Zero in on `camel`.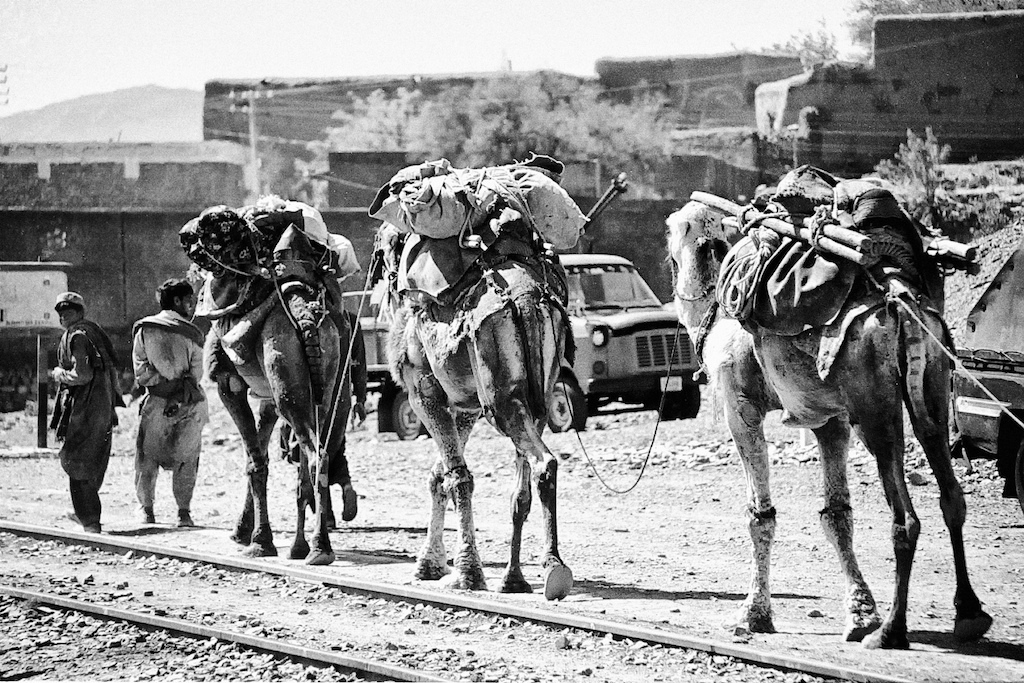
Zeroed in: 666 200 987 650.
